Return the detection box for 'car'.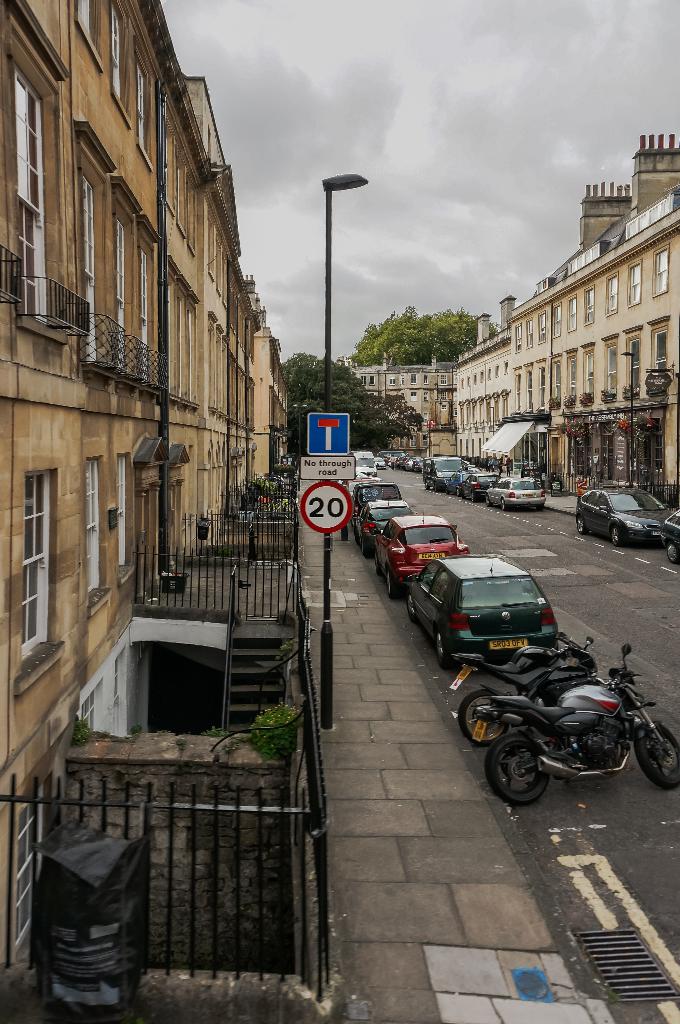
372, 516, 470, 589.
